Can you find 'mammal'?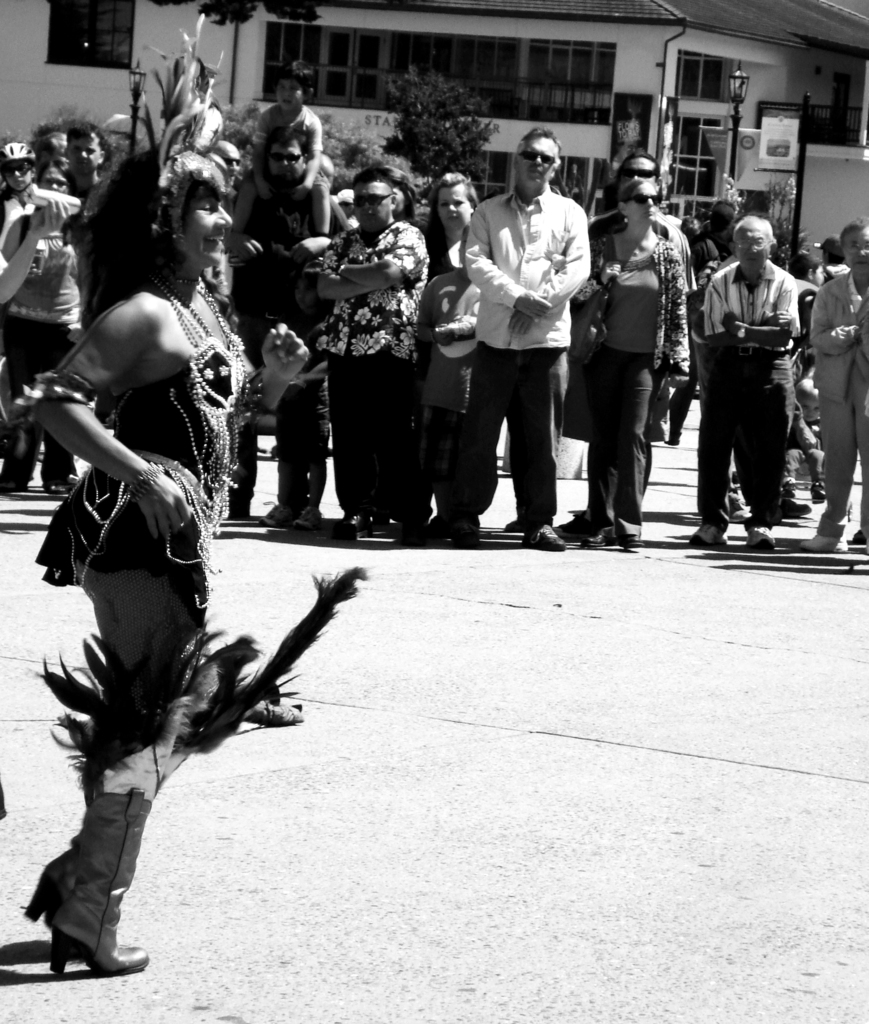
Yes, bounding box: bbox(227, 57, 308, 313).
